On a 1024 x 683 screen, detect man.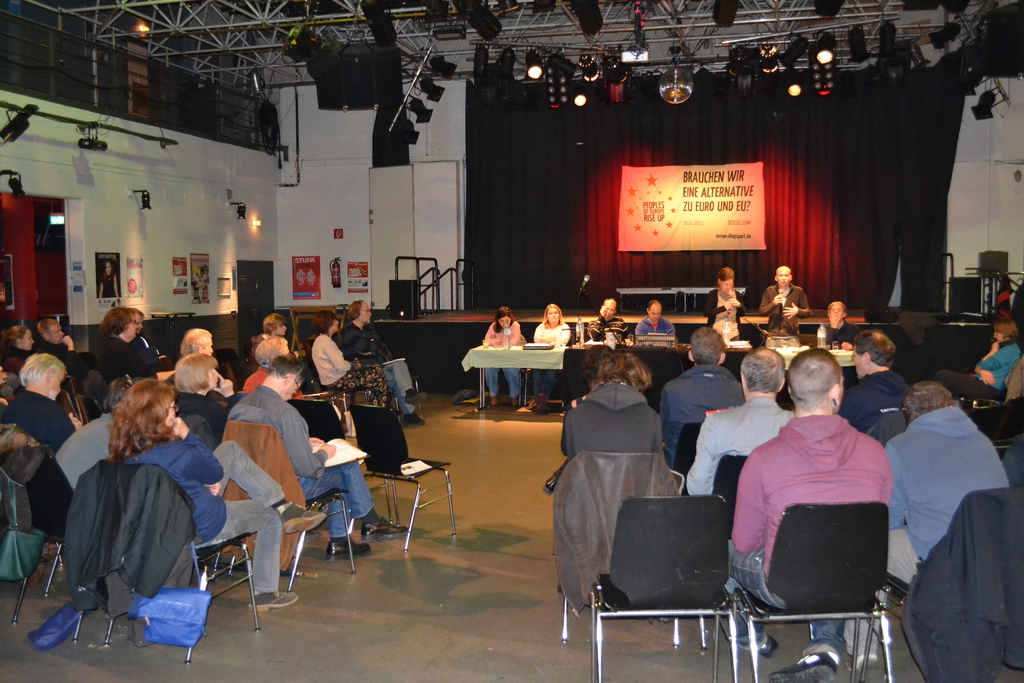
x1=840 y1=331 x2=911 y2=429.
